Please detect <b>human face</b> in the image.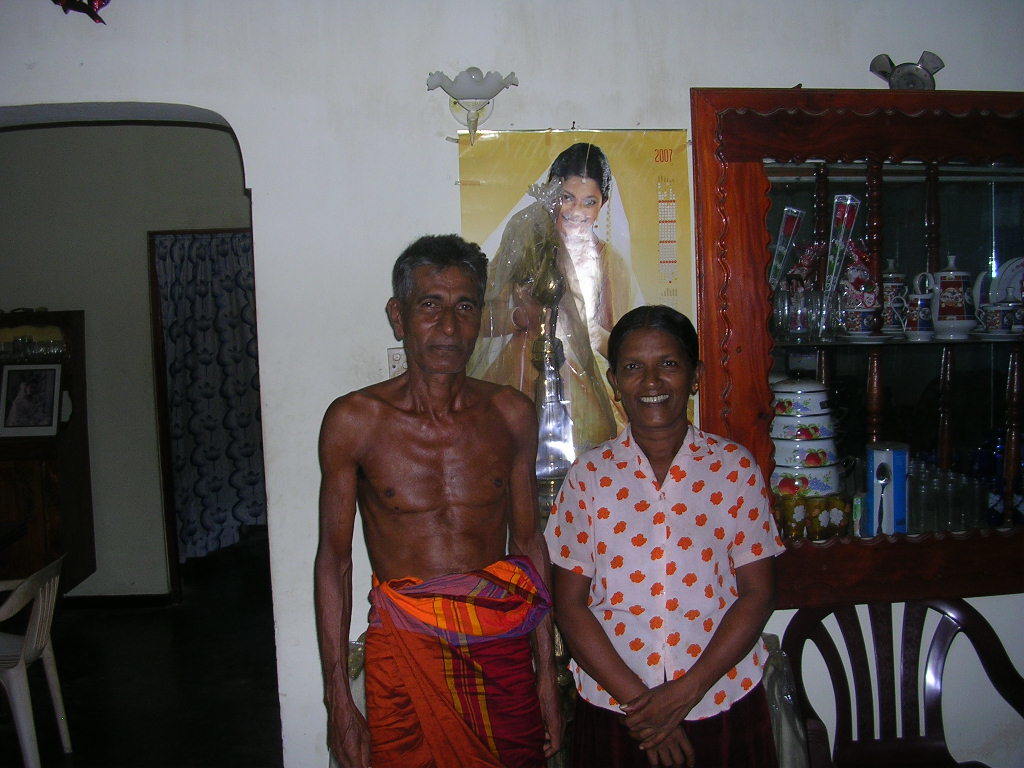
rect(618, 330, 693, 432).
